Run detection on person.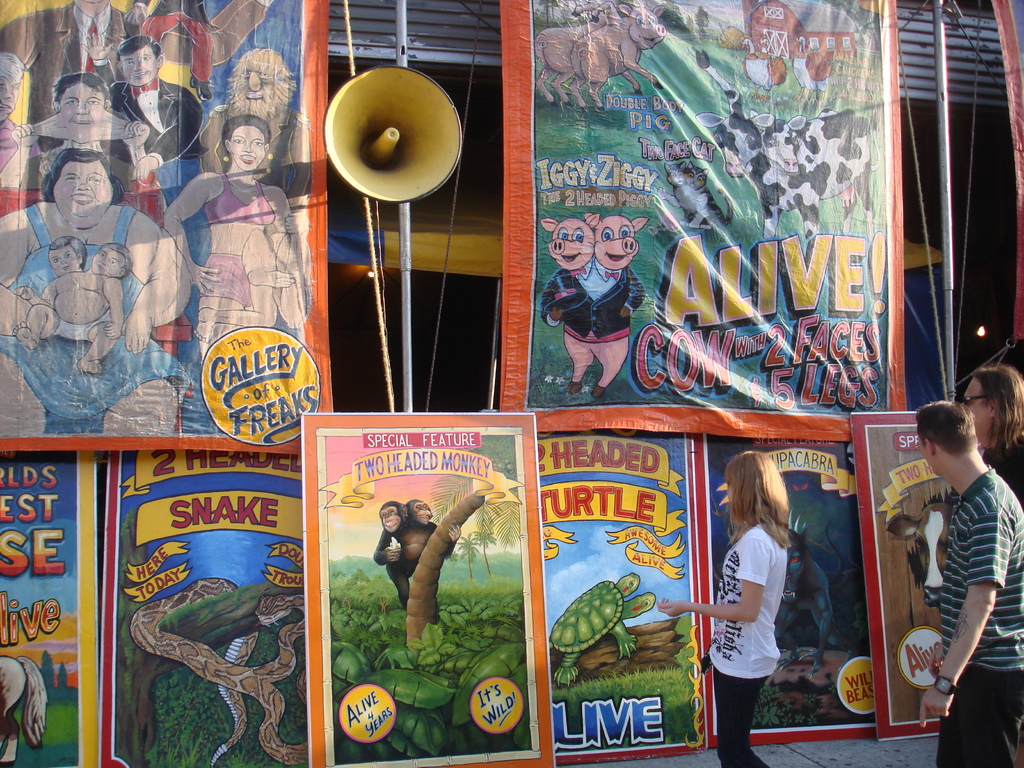
Result: [374,497,465,625].
